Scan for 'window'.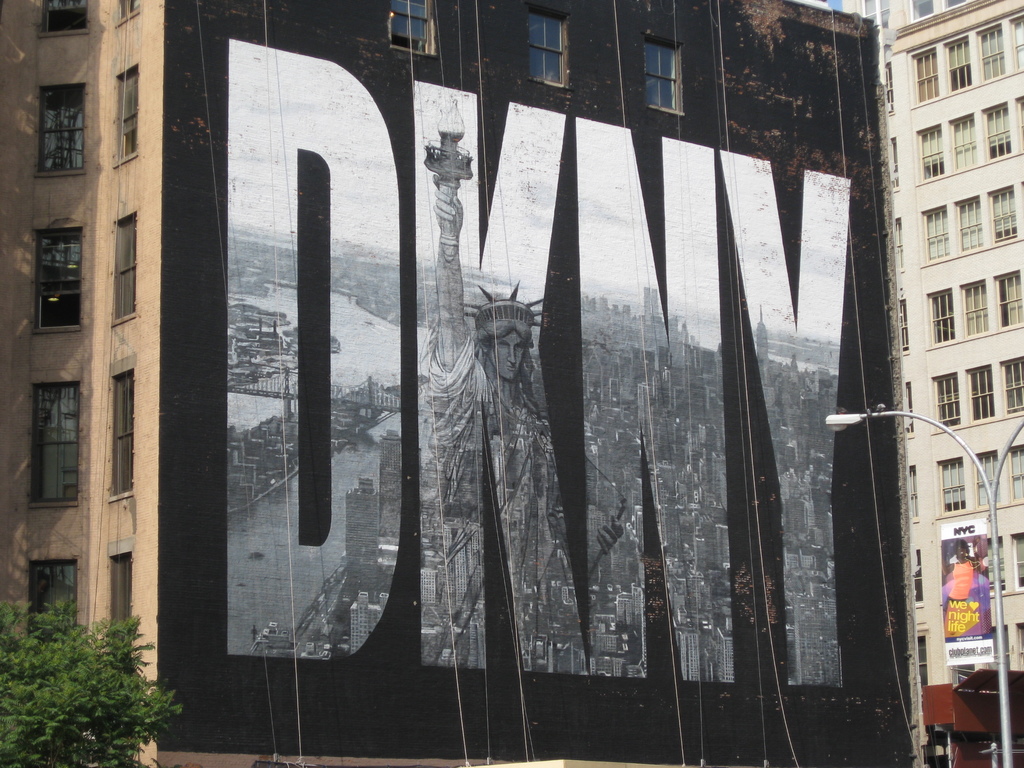
Scan result: l=857, t=0, r=890, b=31.
